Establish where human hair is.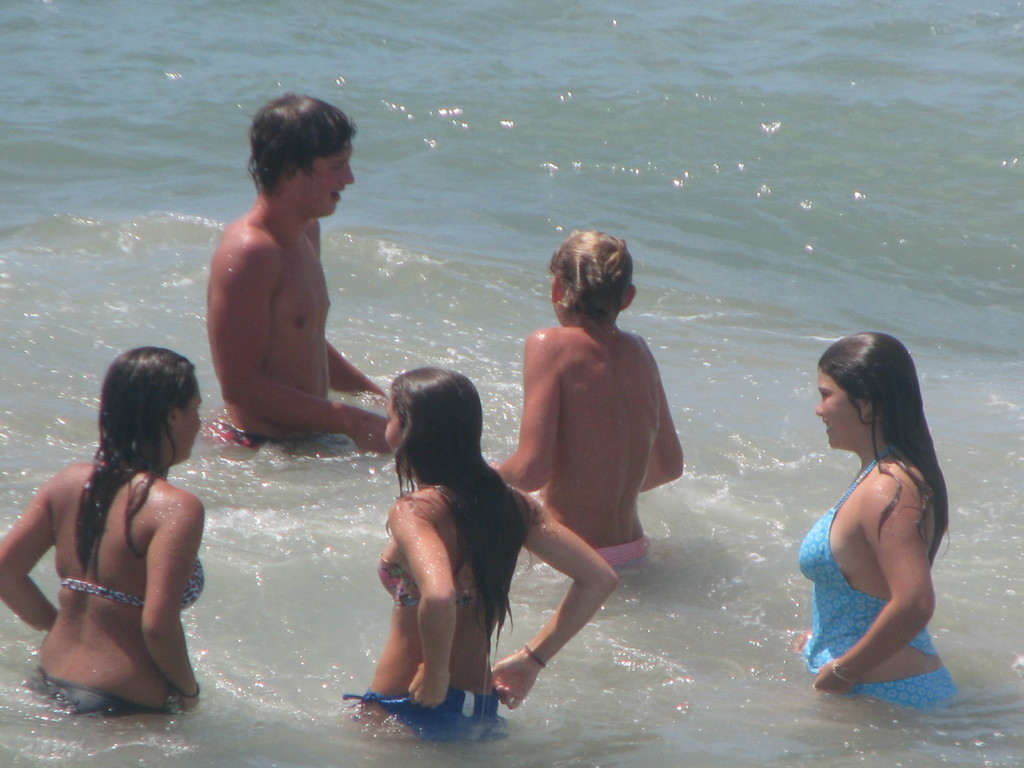
Established at <region>810, 326, 950, 573</region>.
